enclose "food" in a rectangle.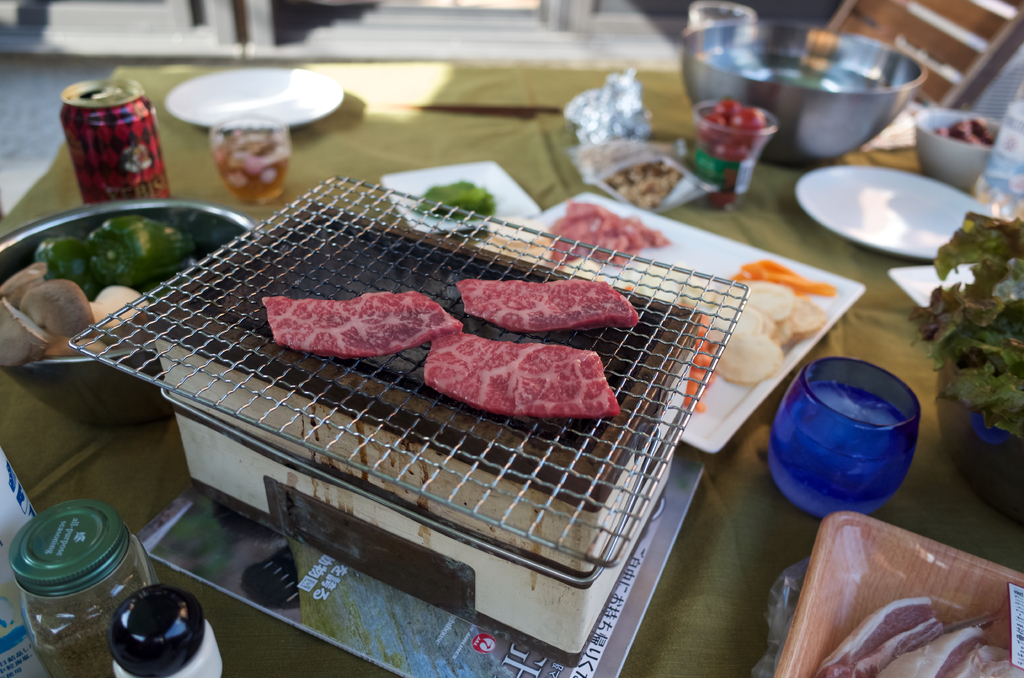
BBox(413, 332, 600, 425).
